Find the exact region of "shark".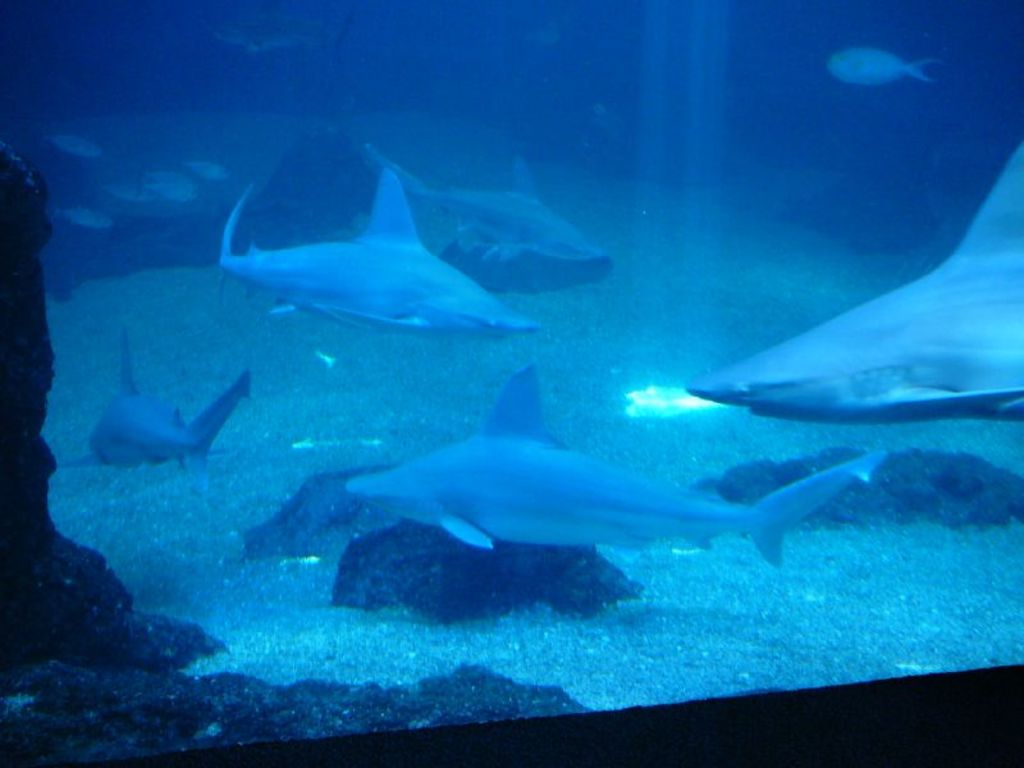
Exact region: locate(355, 370, 886, 568).
